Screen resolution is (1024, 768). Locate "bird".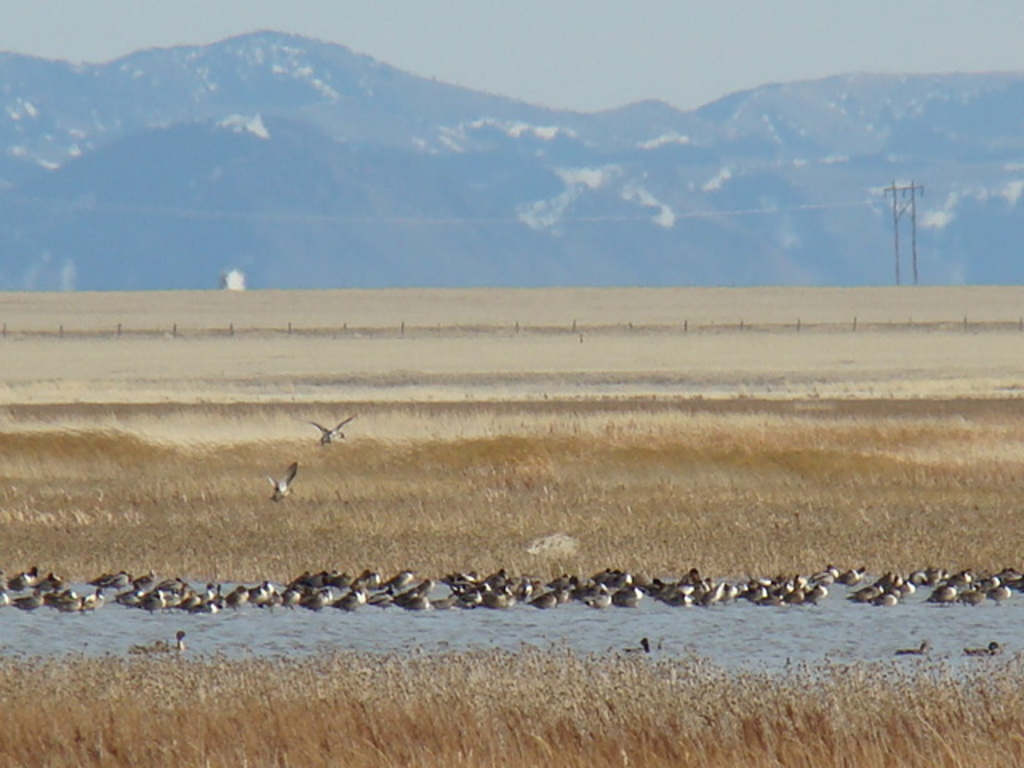
detection(326, 573, 330, 597).
